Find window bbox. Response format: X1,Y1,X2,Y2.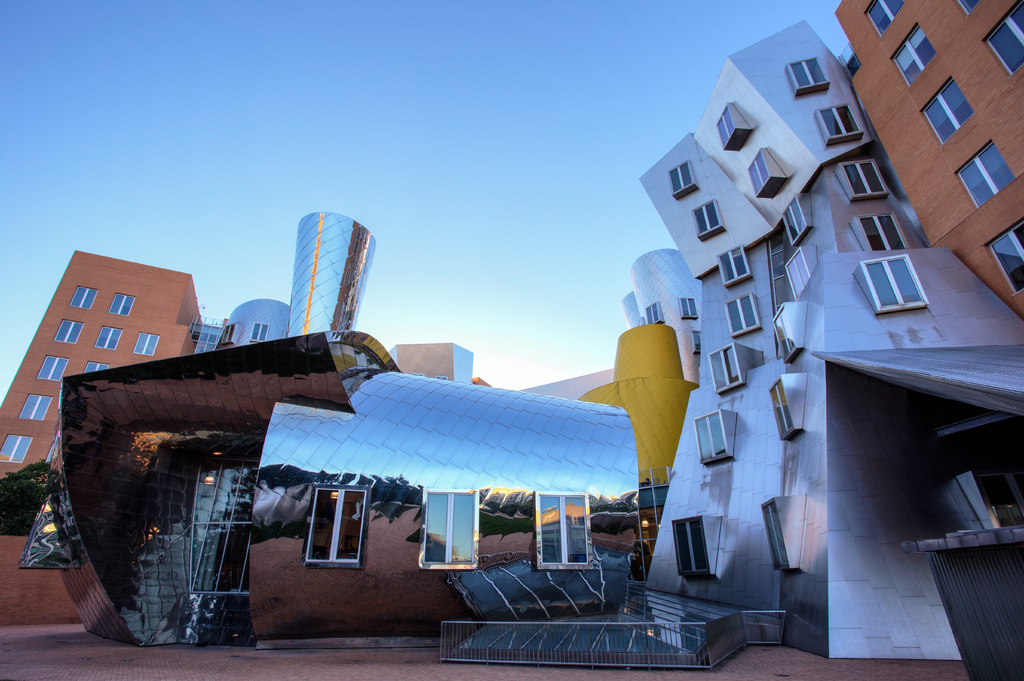
771,303,796,358.
